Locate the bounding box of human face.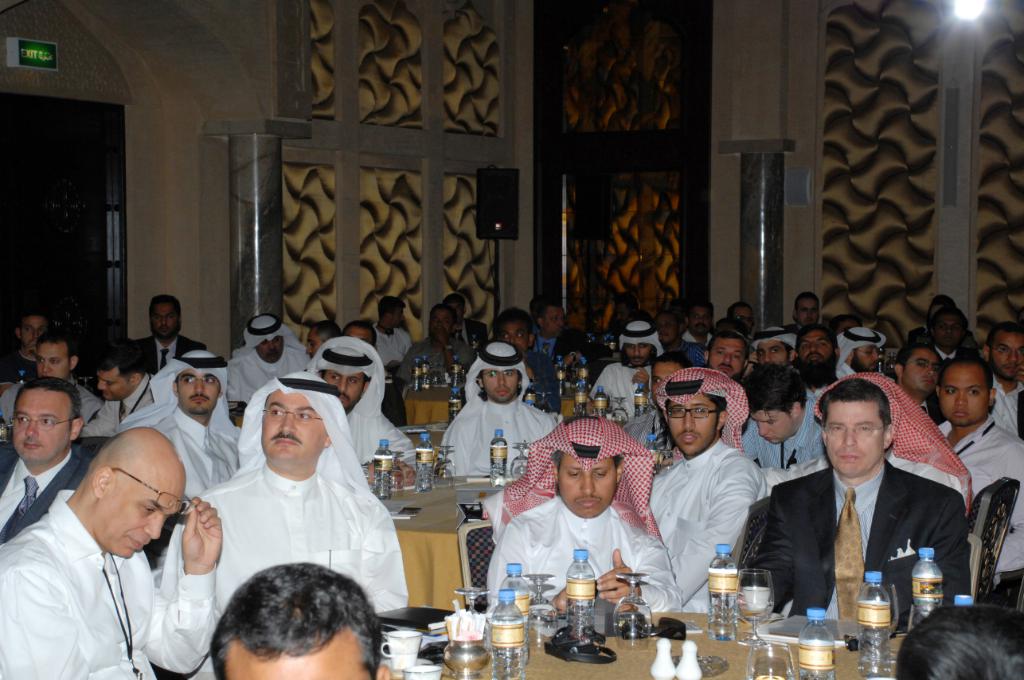
Bounding box: (x1=20, y1=313, x2=46, y2=347).
